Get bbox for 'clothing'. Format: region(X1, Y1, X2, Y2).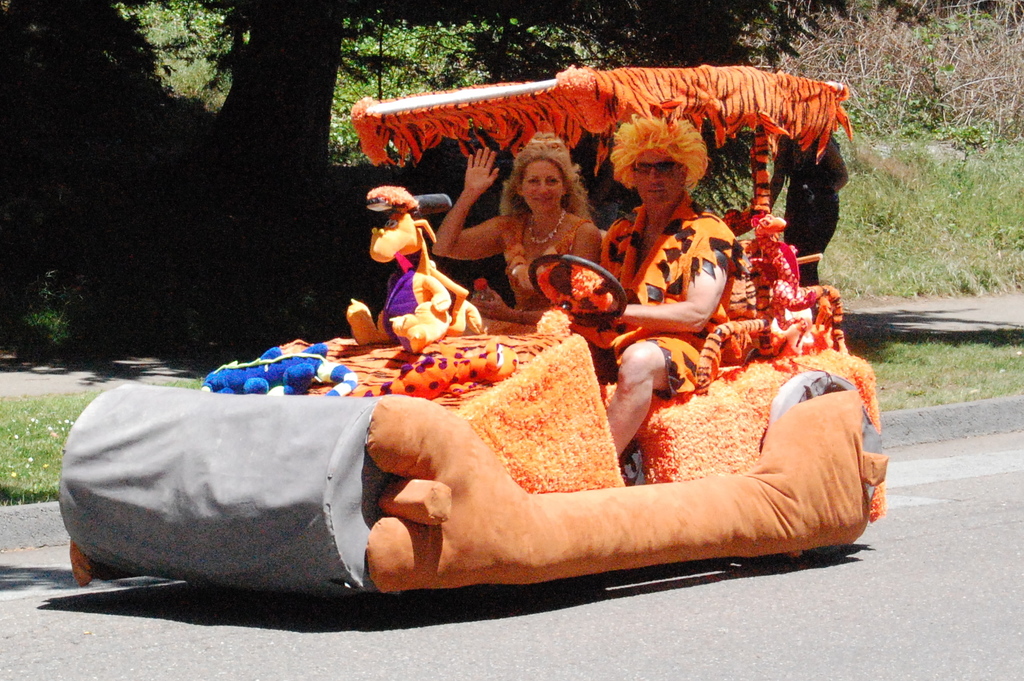
region(596, 188, 742, 396).
